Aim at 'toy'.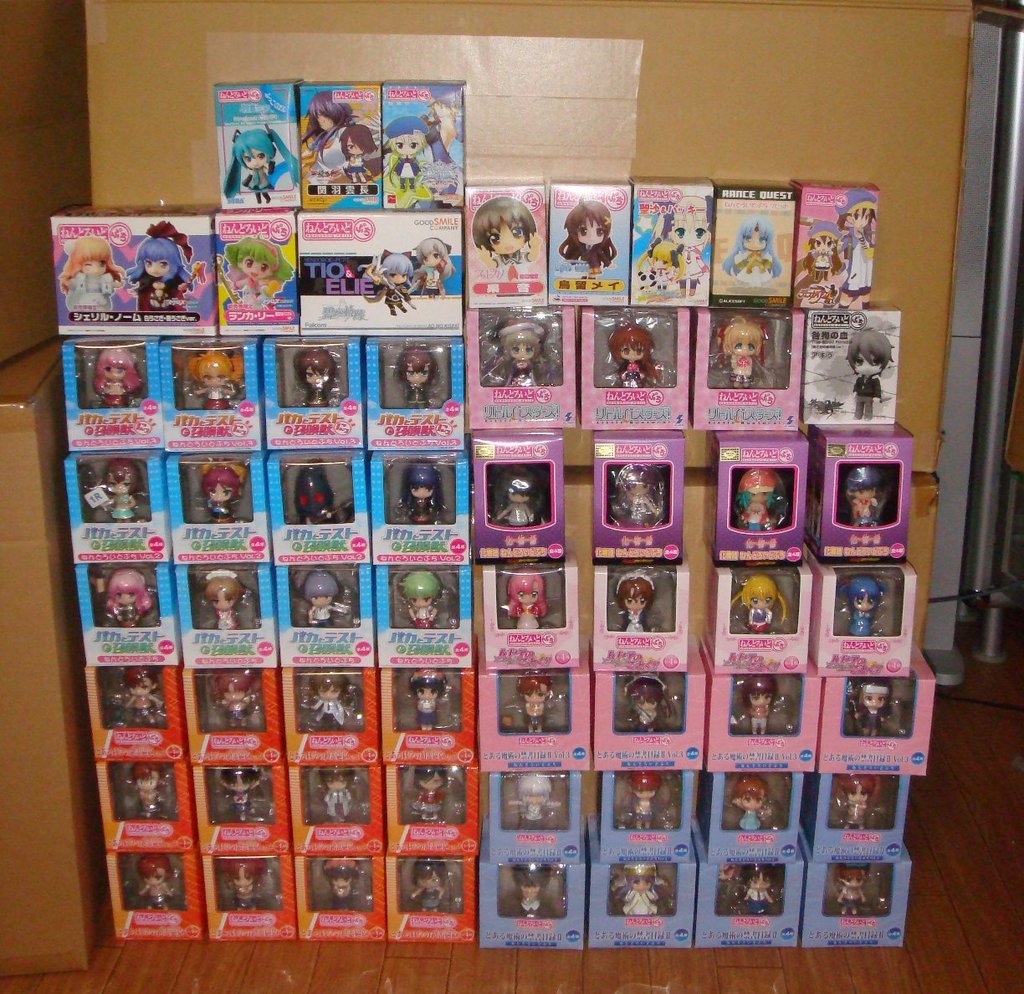
Aimed at <region>728, 567, 776, 622</region>.
